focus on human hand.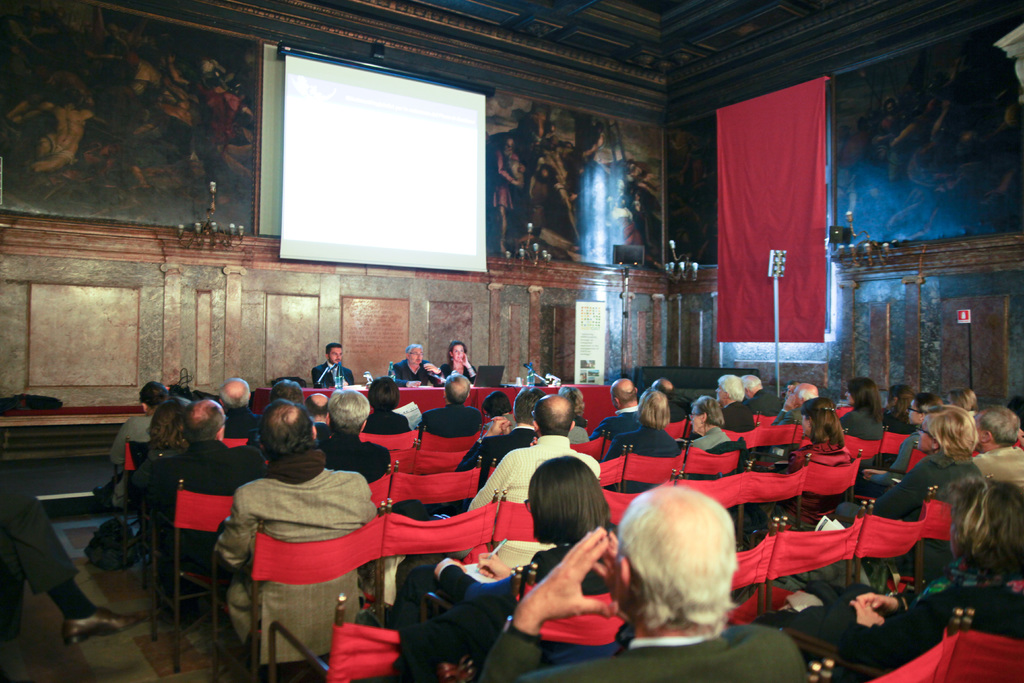
Focused at (431, 555, 469, 580).
